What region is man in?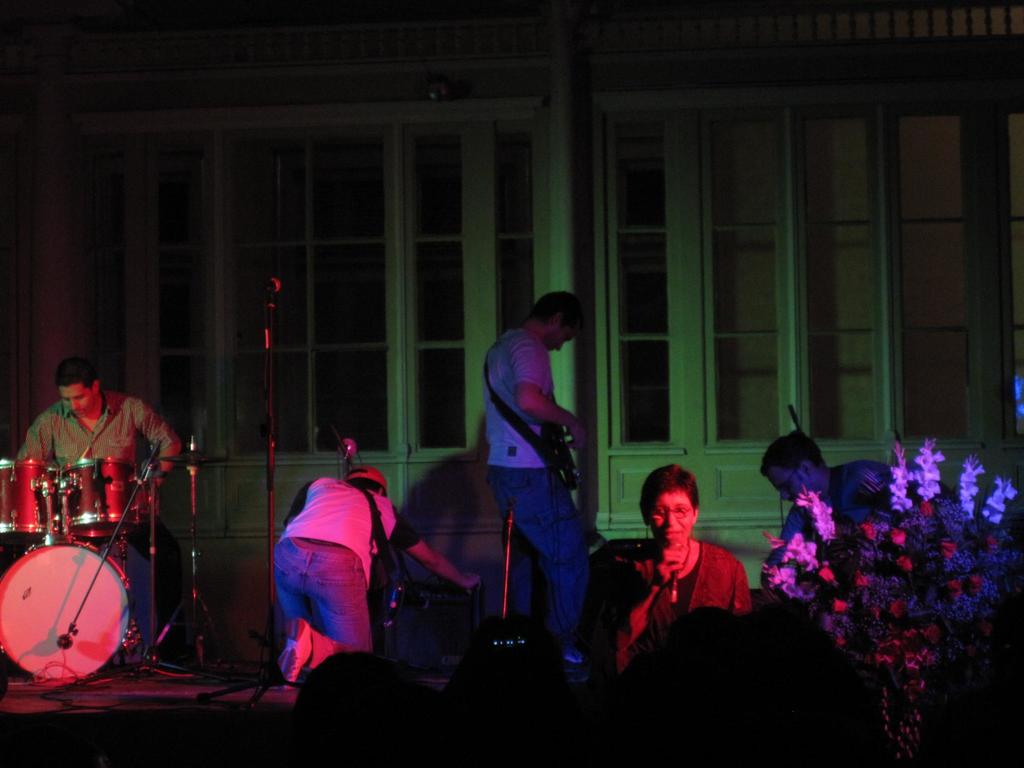
[761, 437, 902, 591].
